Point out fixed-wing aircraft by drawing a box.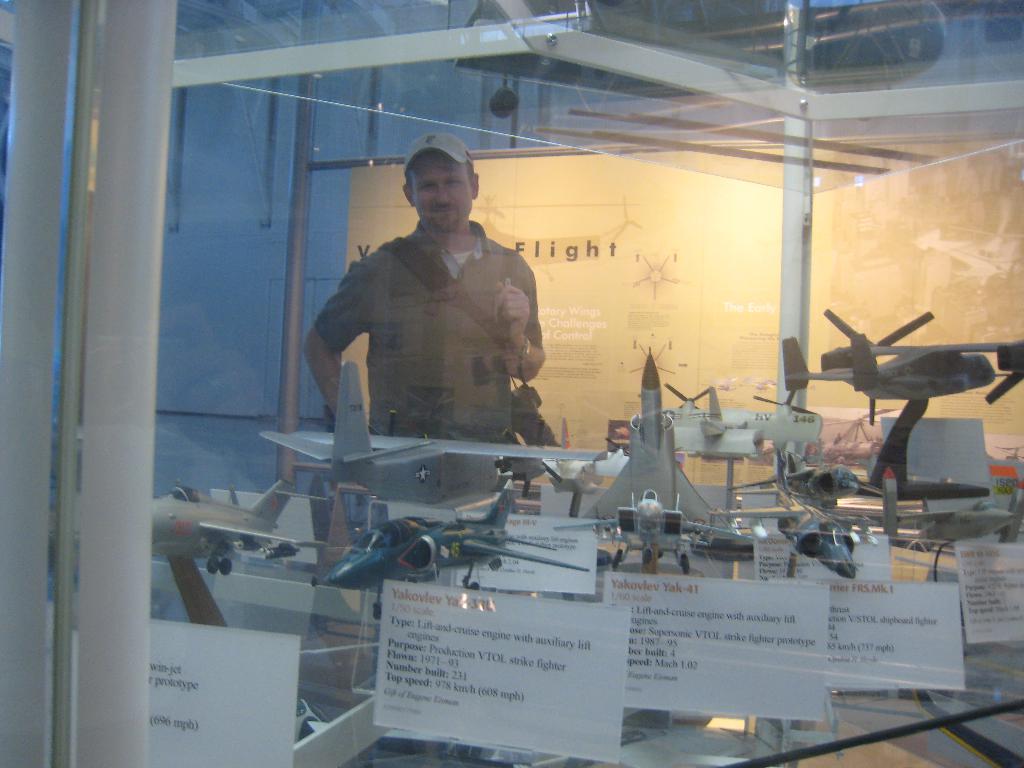
{"left": 327, "top": 477, "right": 588, "bottom": 622}.
